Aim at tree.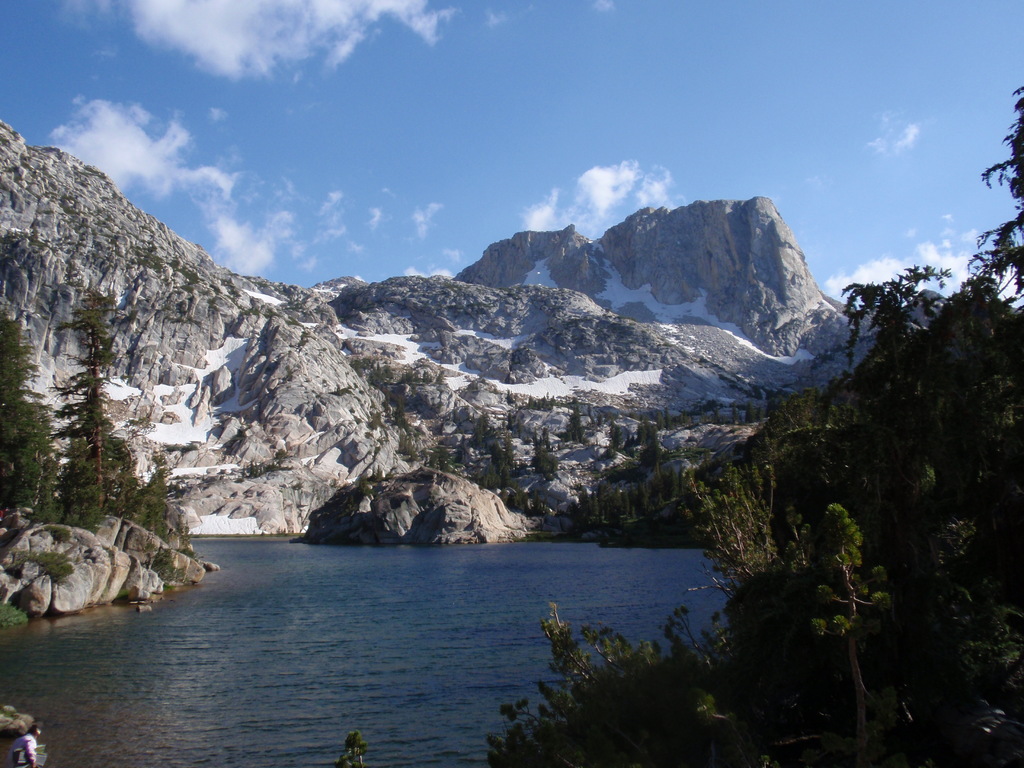
Aimed at 744 401 760 428.
